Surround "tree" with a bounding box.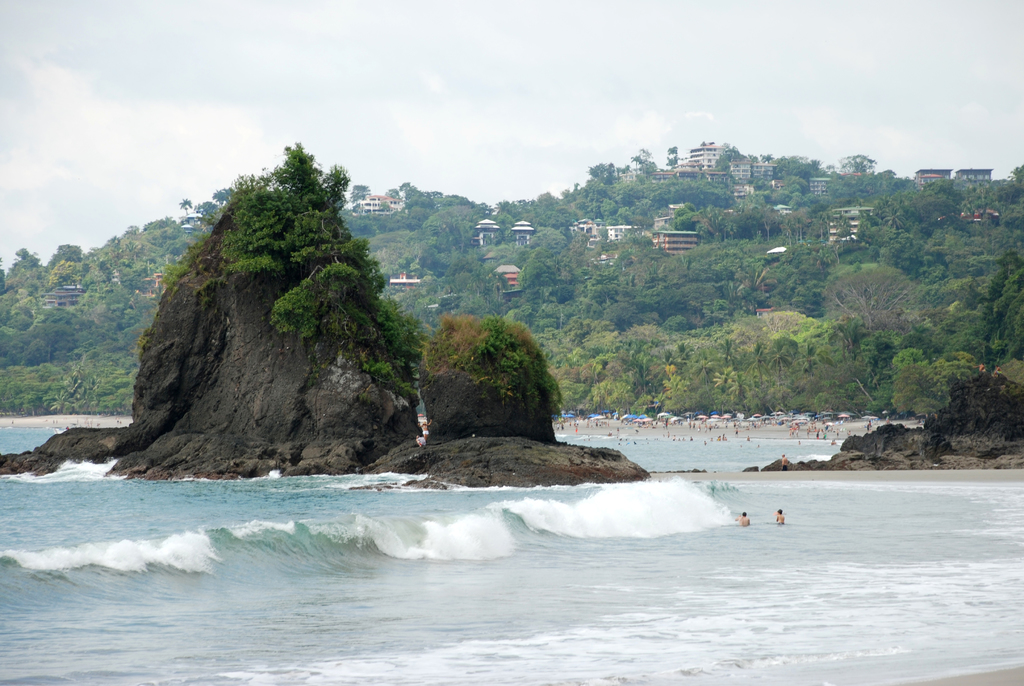
13,244,34,268.
